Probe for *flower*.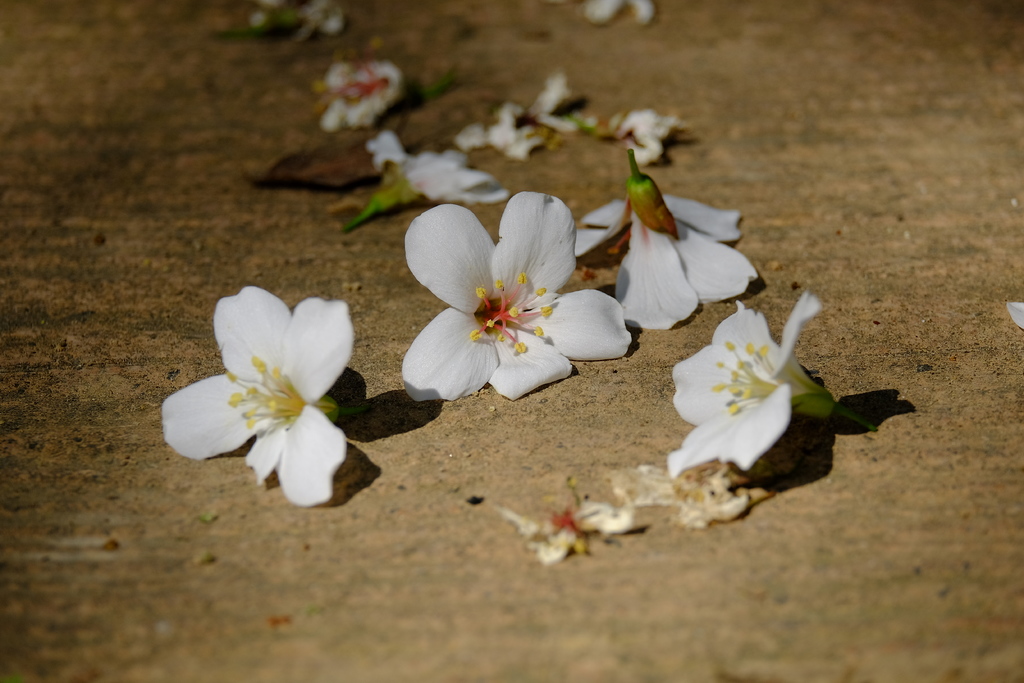
Probe result: <box>339,131,507,234</box>.
